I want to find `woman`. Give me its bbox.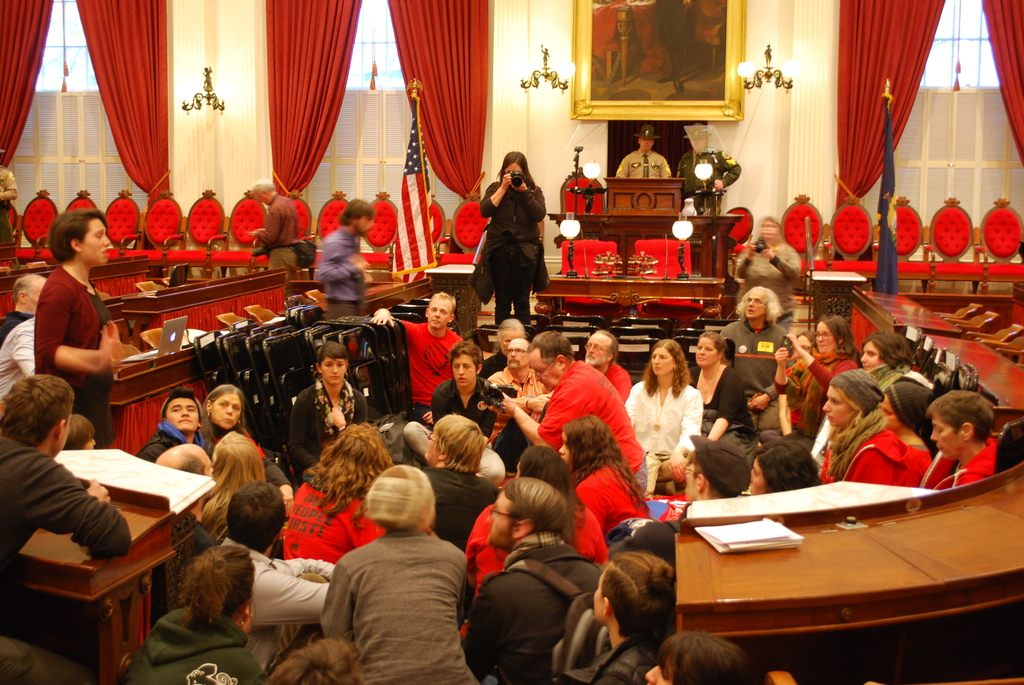
bbox=[876, 375, 931, 485].
